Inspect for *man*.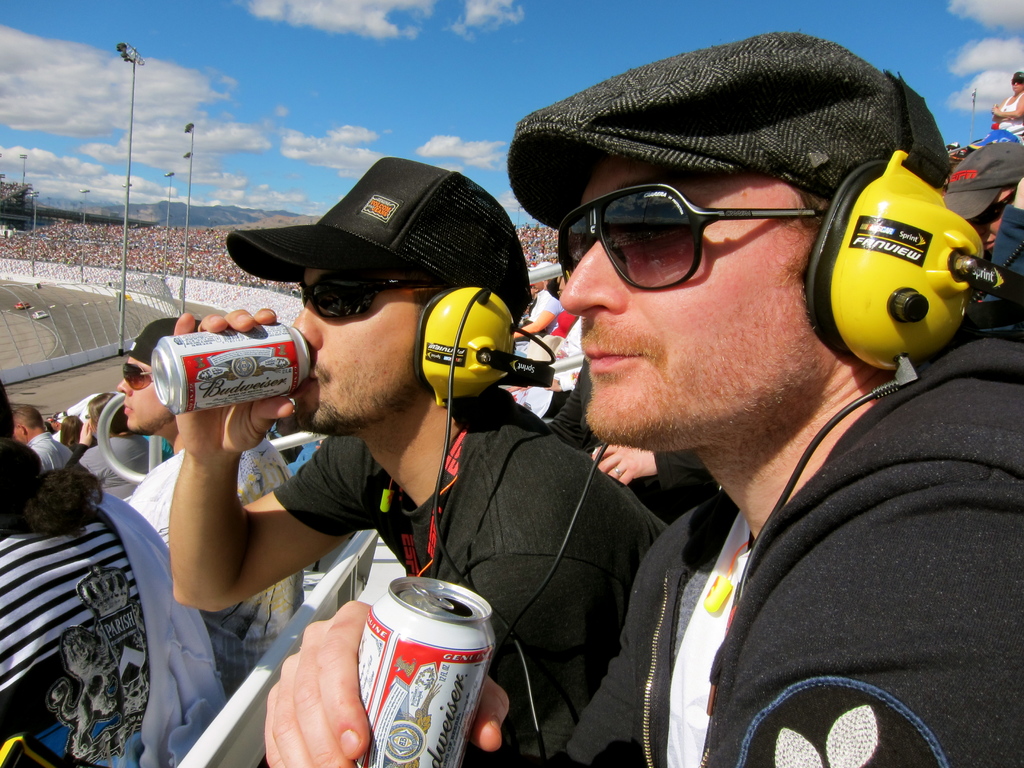
Inspection: 10 404 71 472.
